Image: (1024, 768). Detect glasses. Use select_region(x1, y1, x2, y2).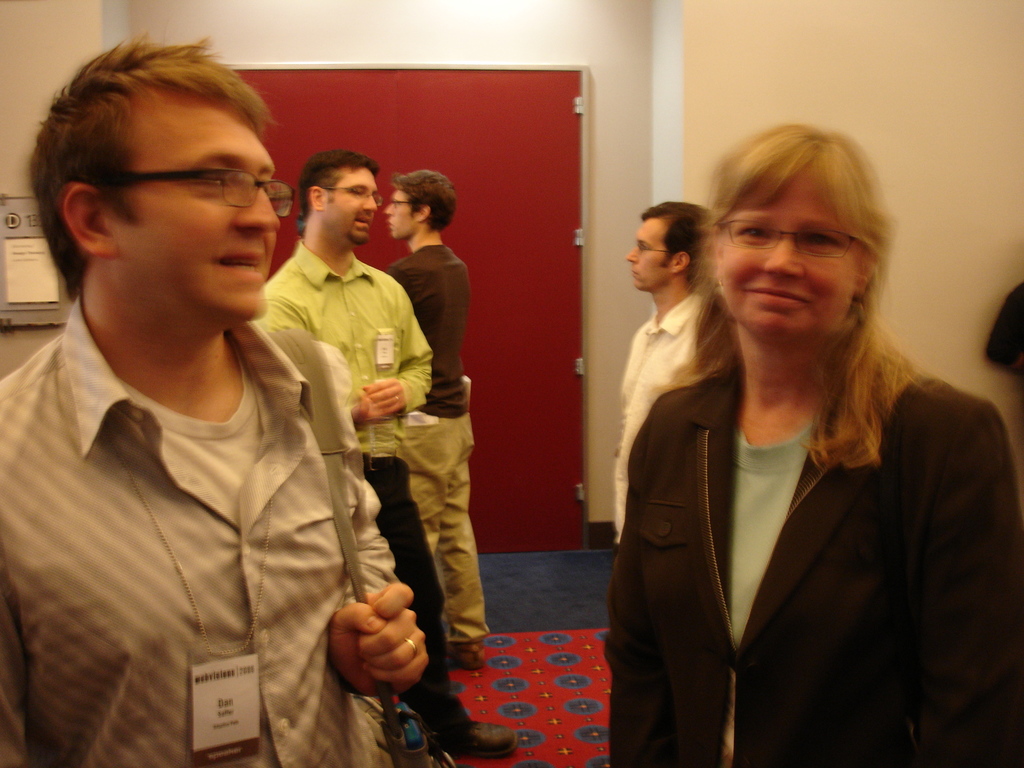
select_region(717, 219, 860, 260).
